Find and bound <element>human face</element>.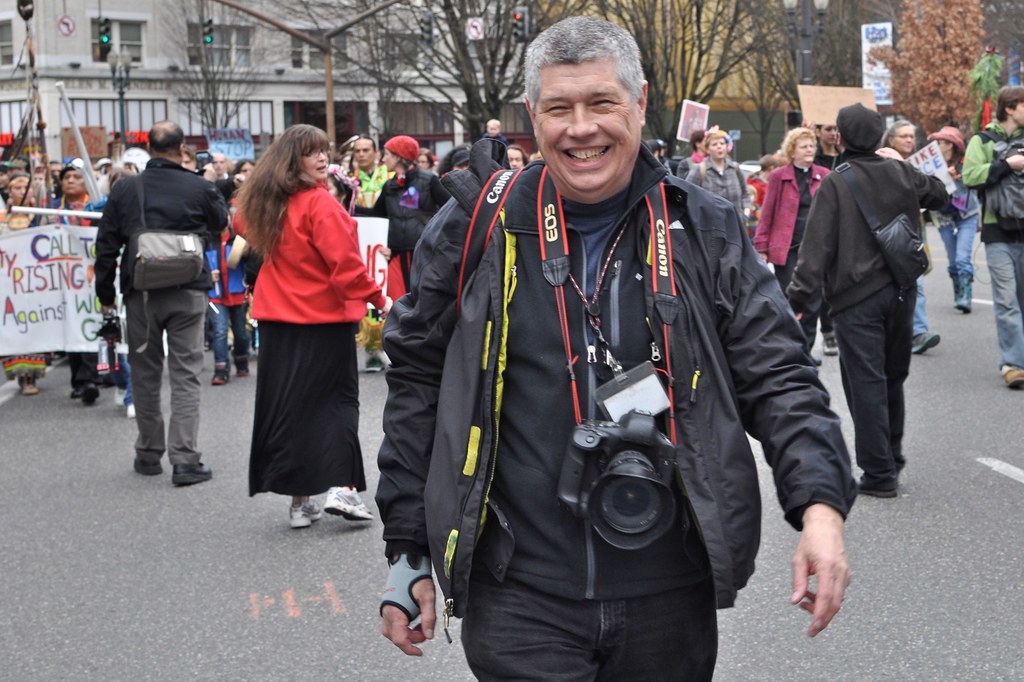
Bound: locate(298, 139, 328, 182).
